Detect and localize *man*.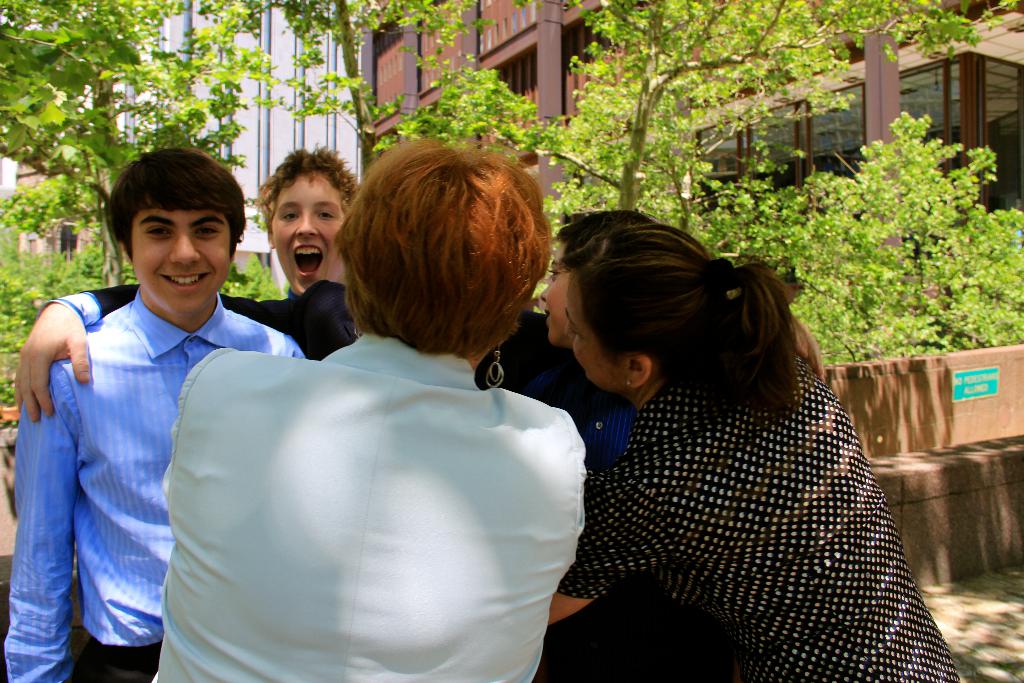
Localized at (x1=0, y1=143, x2=307, y2=682).
